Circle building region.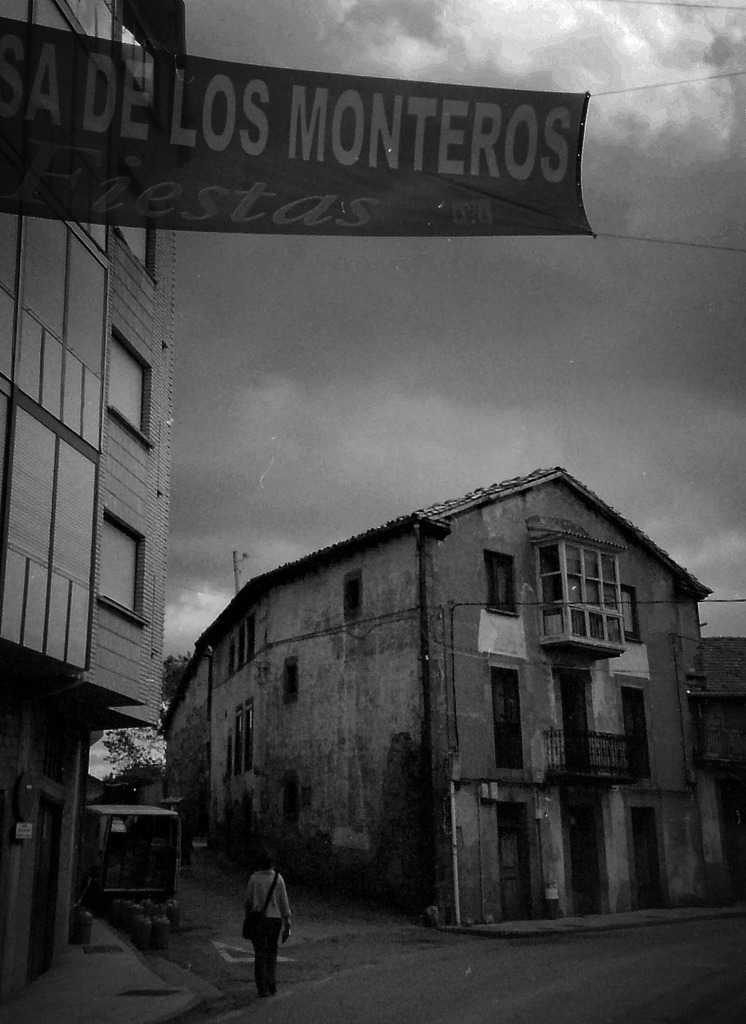
Region: (left=0, top=0, right=160, bottom=1005).
